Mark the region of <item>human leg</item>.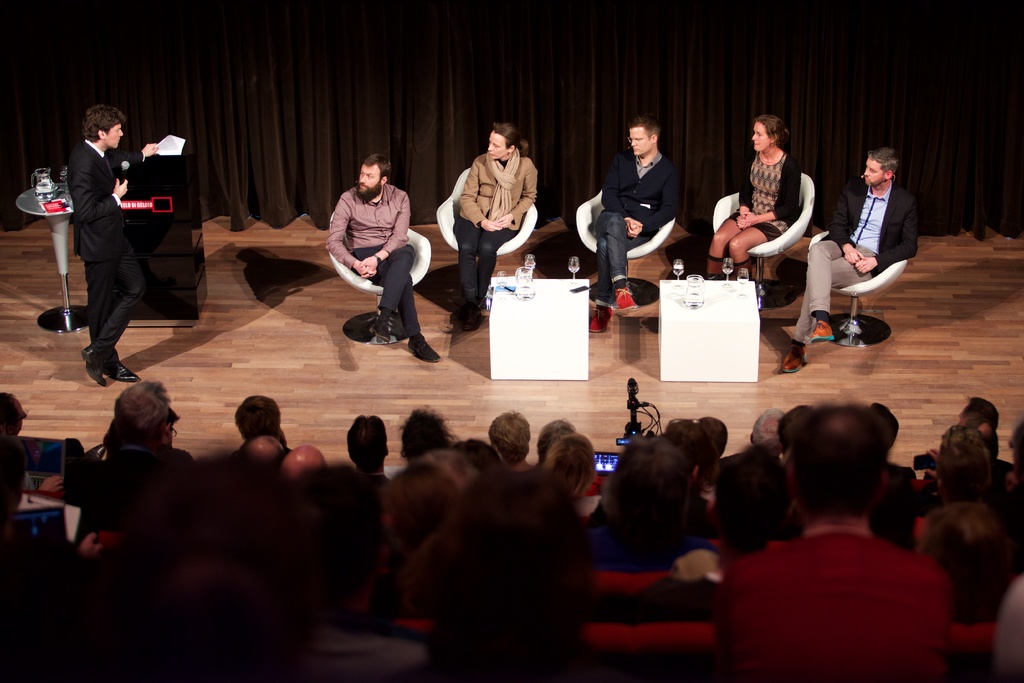
Region: 452,219,516,327.
